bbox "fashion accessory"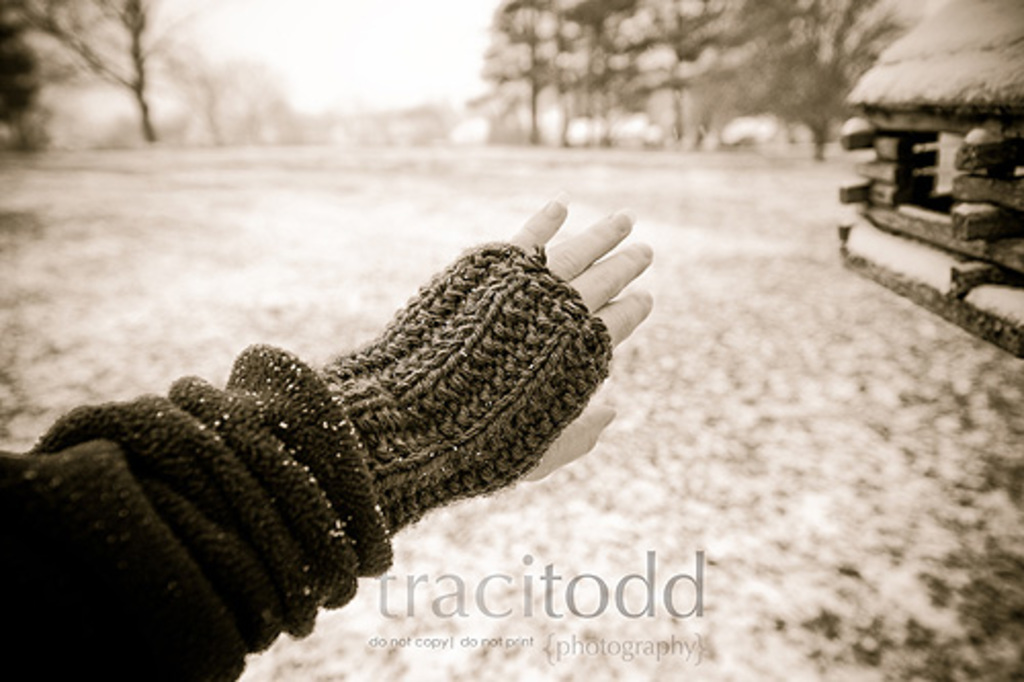
317/238/612/543
